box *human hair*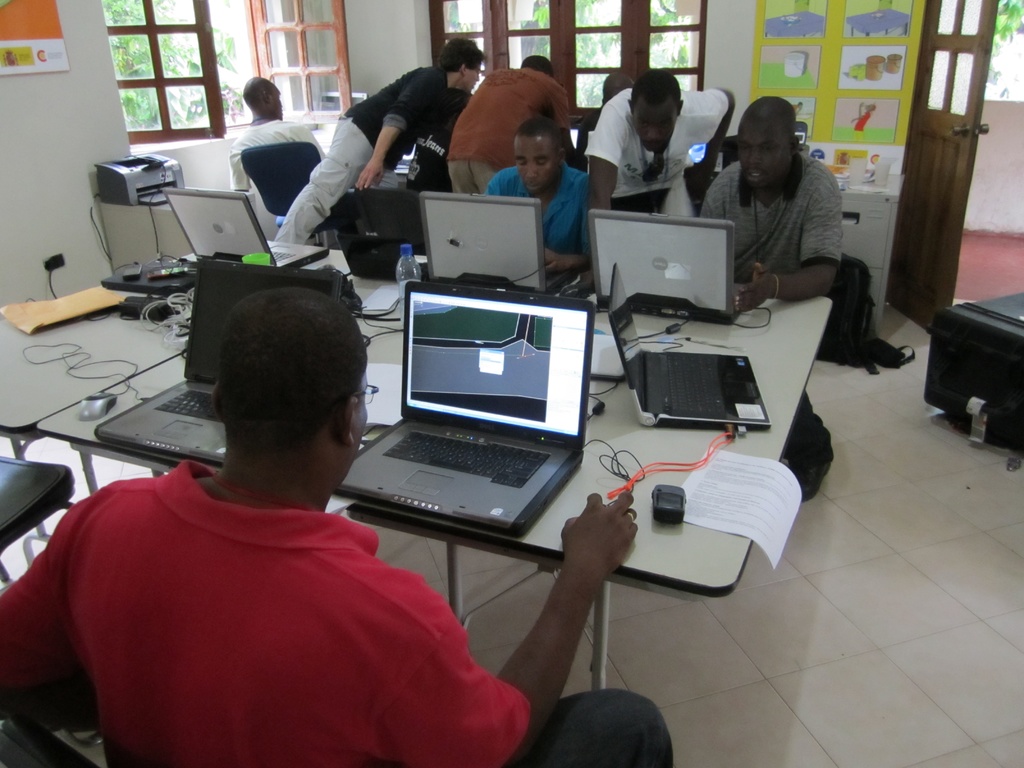
bbox(435, 38, 484, 72)
